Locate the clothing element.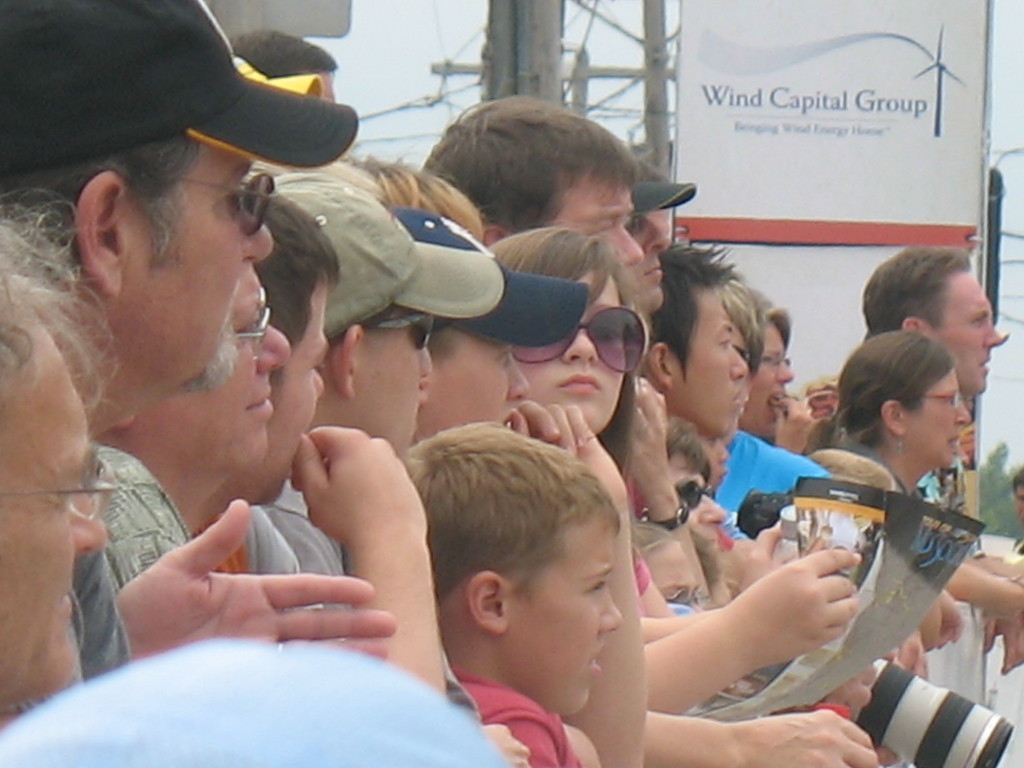
Element bbox: box=[833, 431, 922, 522].
